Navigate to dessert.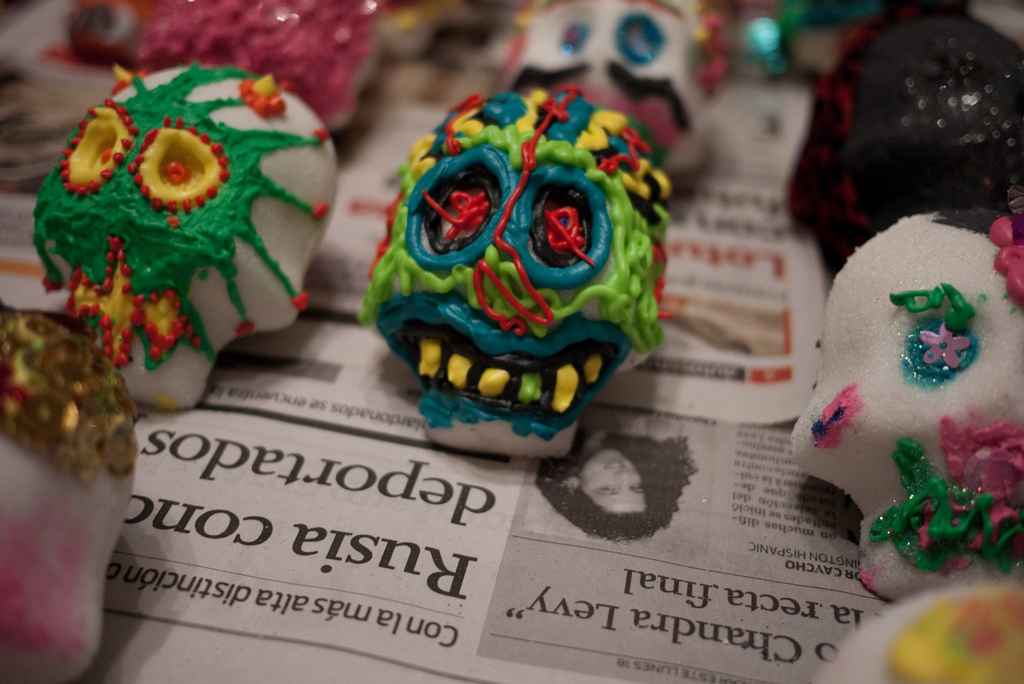
Navigation target: [left=817, top=578, right=1023, bottom=683].
